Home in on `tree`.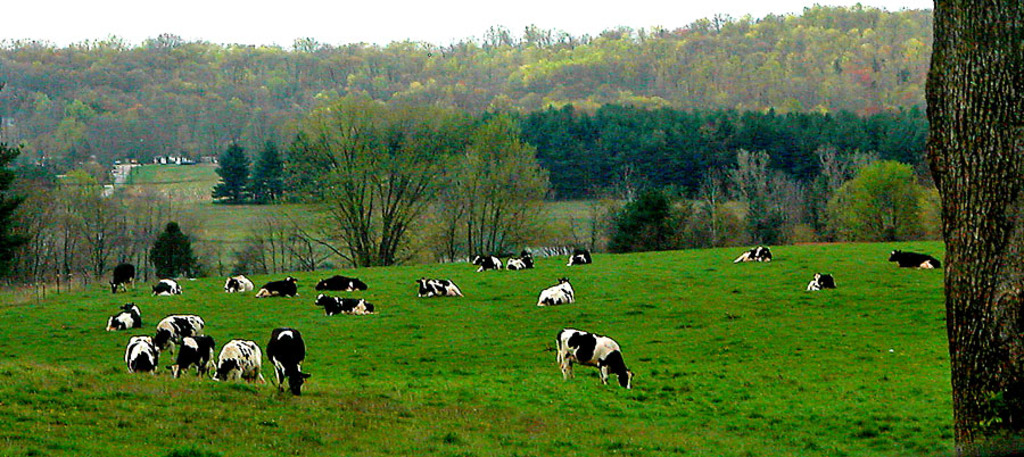
Homed in at 757:106:807:173.
